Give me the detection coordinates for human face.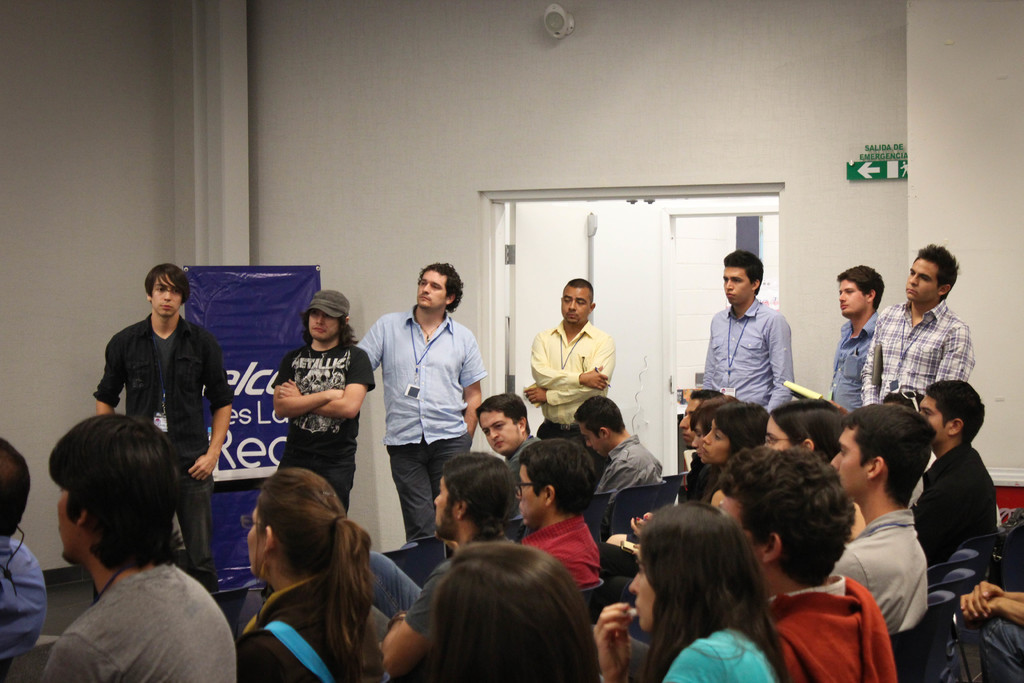
pyautogui.locateOnScreen(479, 413, 517, 453).
